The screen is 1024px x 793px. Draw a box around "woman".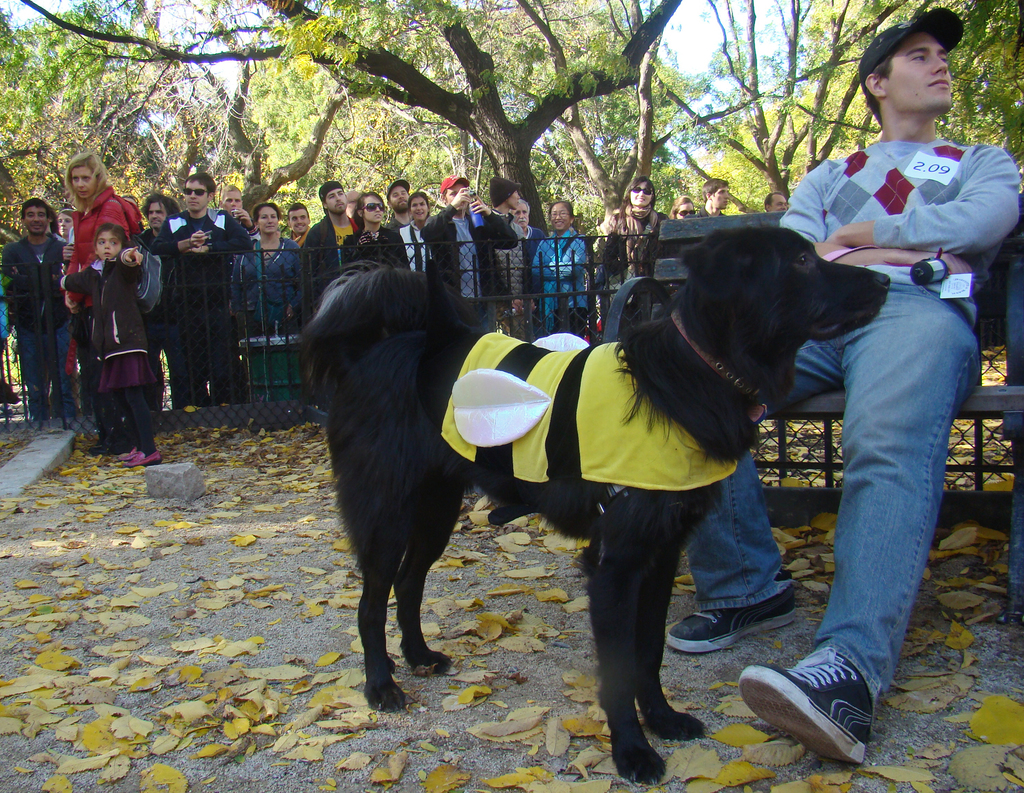
region(340, 190, 416, 277).
